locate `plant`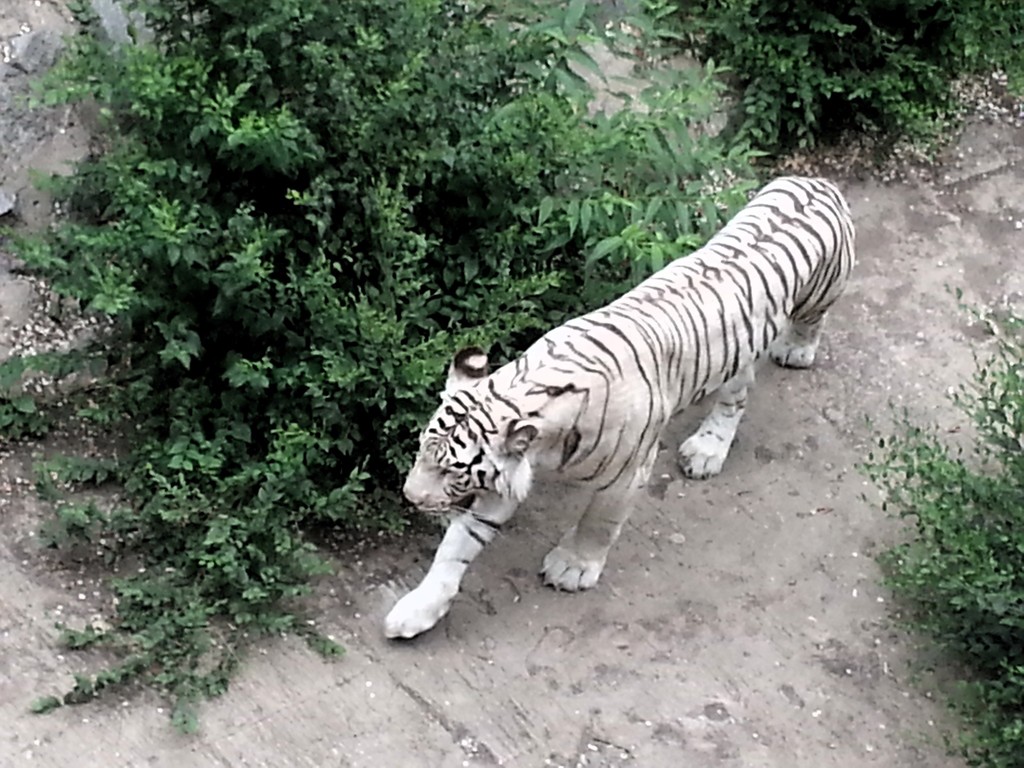
Rect(0, 0, 770, 733)
